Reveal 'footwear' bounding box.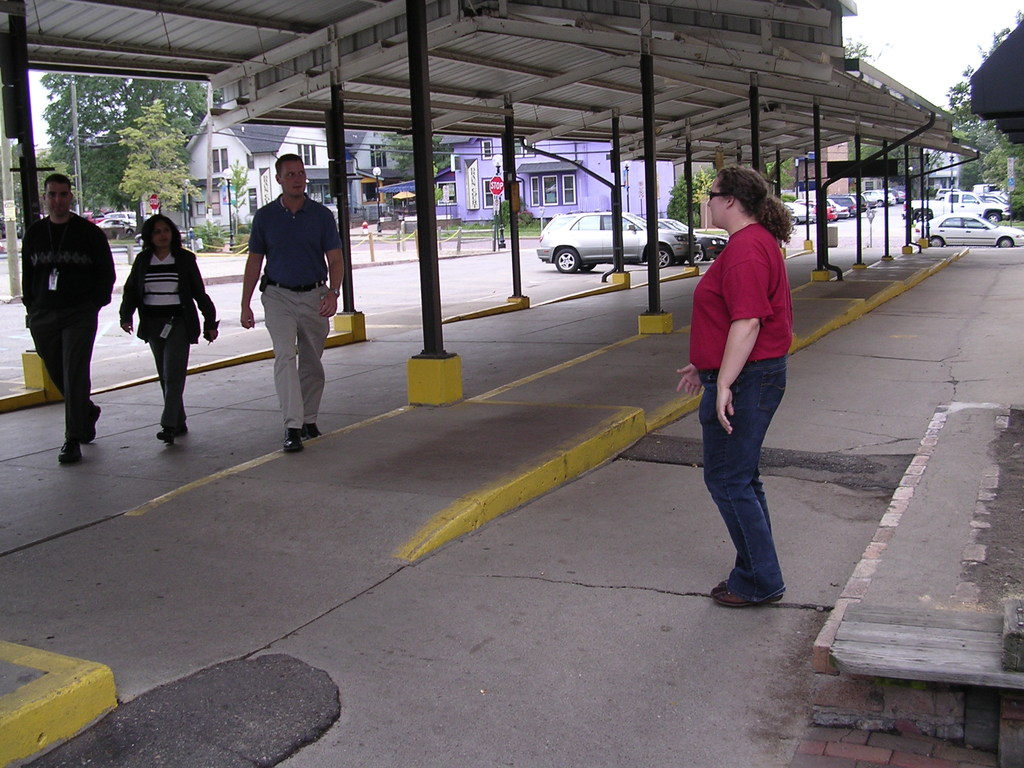
Revealed: select_region(56, 440, 84, 465).
